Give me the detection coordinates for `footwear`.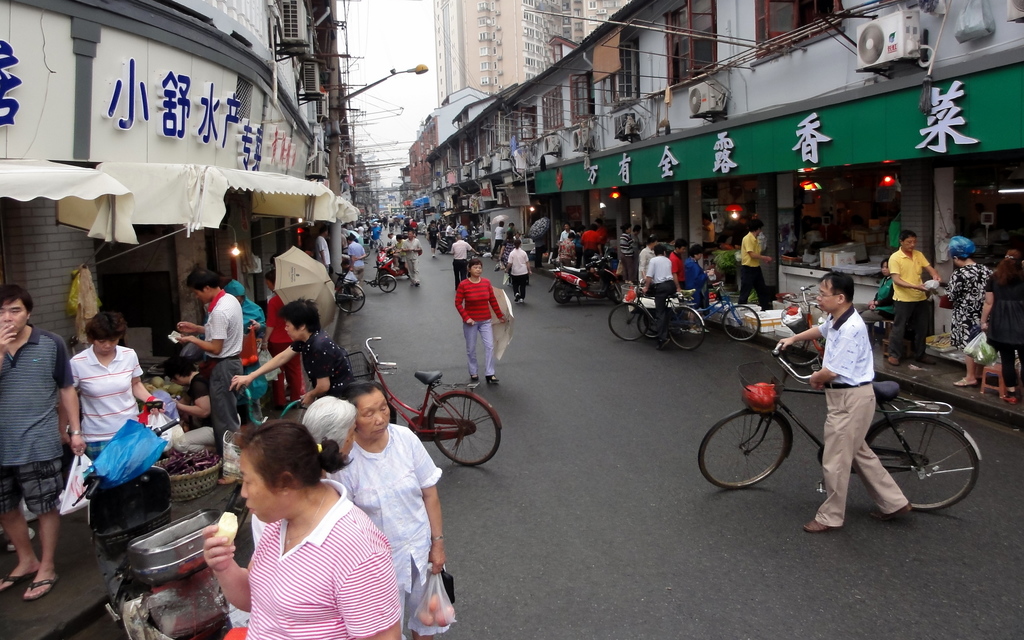
box=[953, 377, 977, 388].
